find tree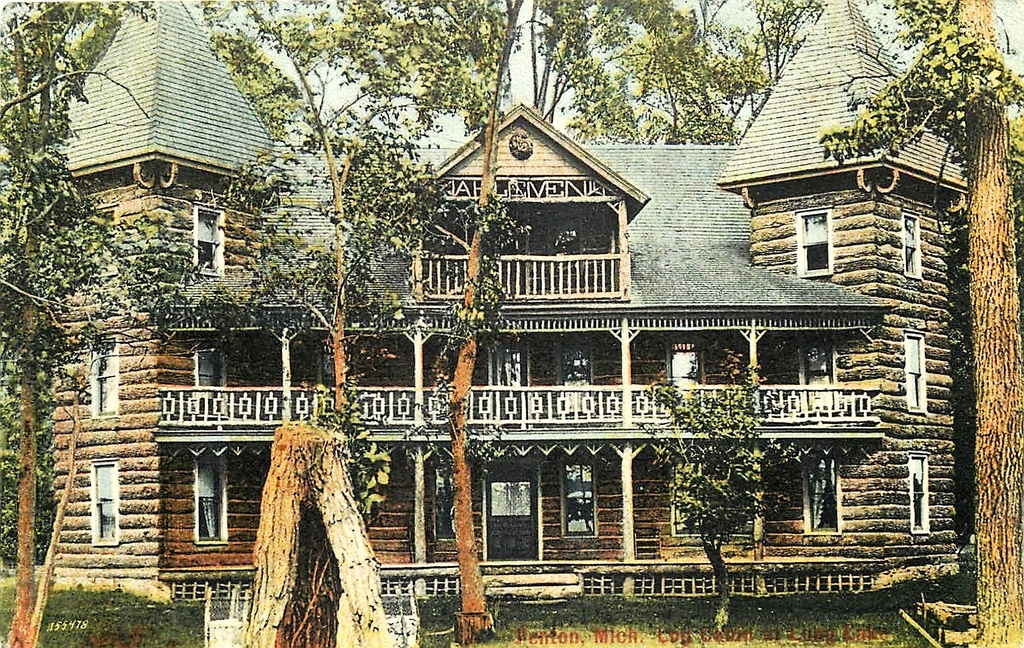
{"x1": 637, "y1": 344, "x2": 785, "y2": 626}
